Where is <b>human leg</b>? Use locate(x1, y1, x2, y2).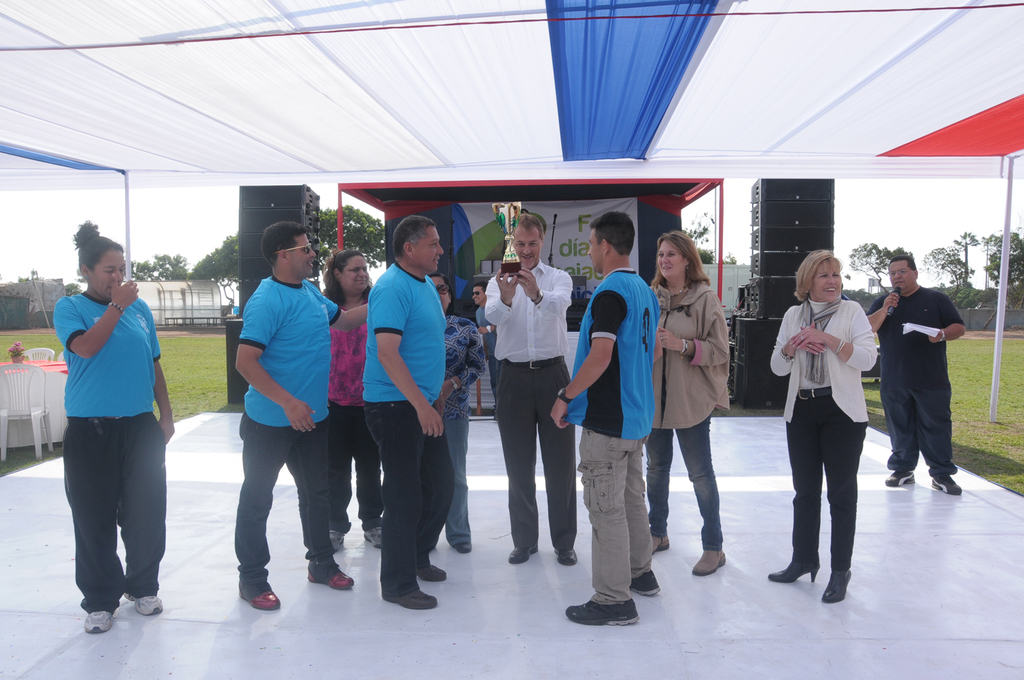
locate(281, 405, 356, 593).
